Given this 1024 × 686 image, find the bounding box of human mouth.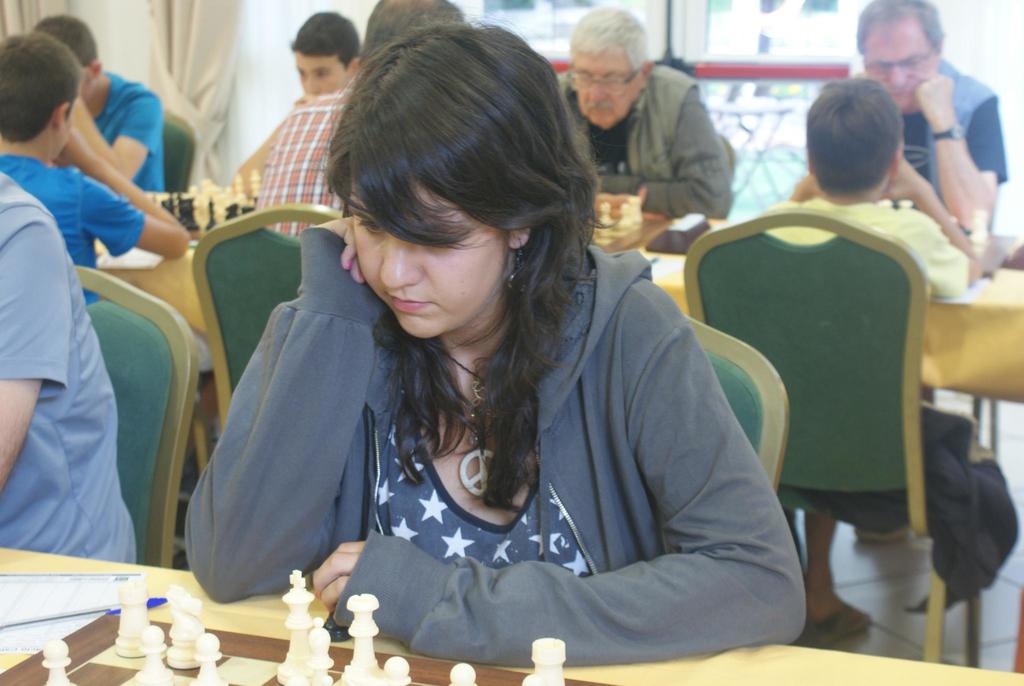
crop(886, 81, 917, 98).
